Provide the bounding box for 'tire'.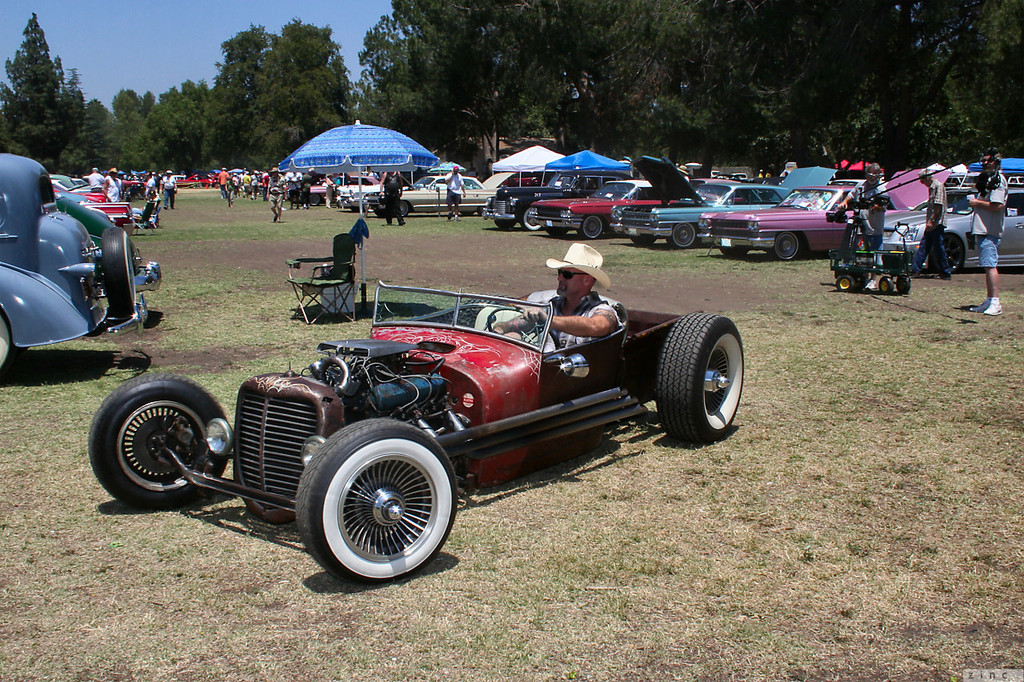
(578,216,602,240).
